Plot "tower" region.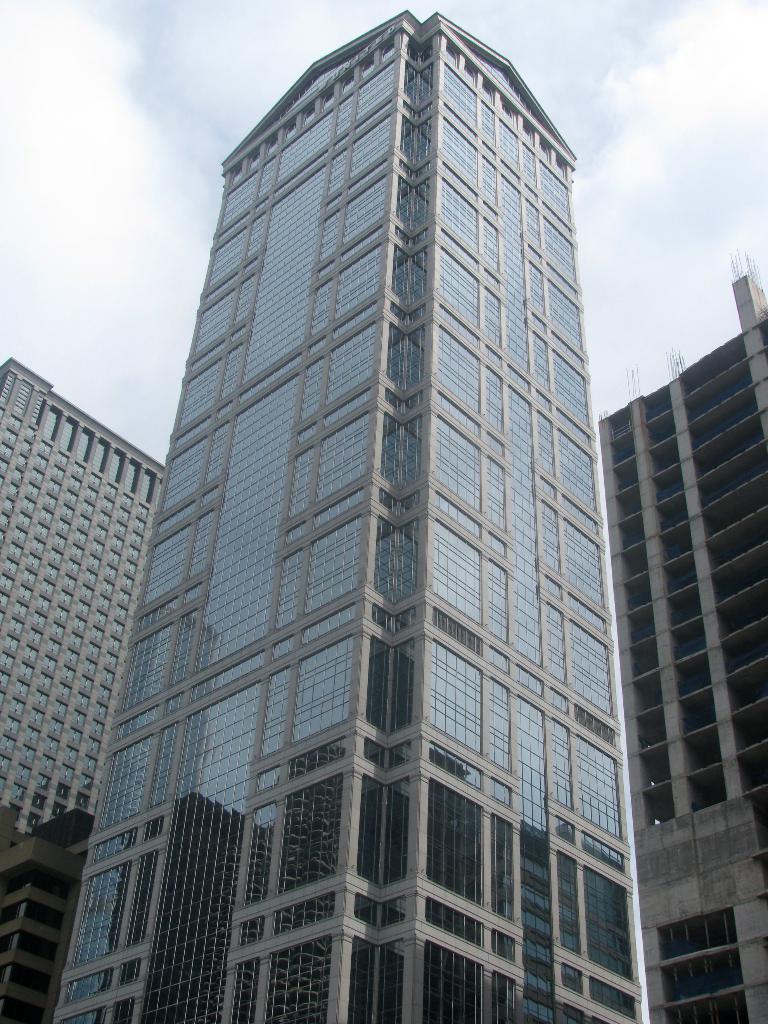
Plotted at (left=152, top=1, right=609, bottom=866).
